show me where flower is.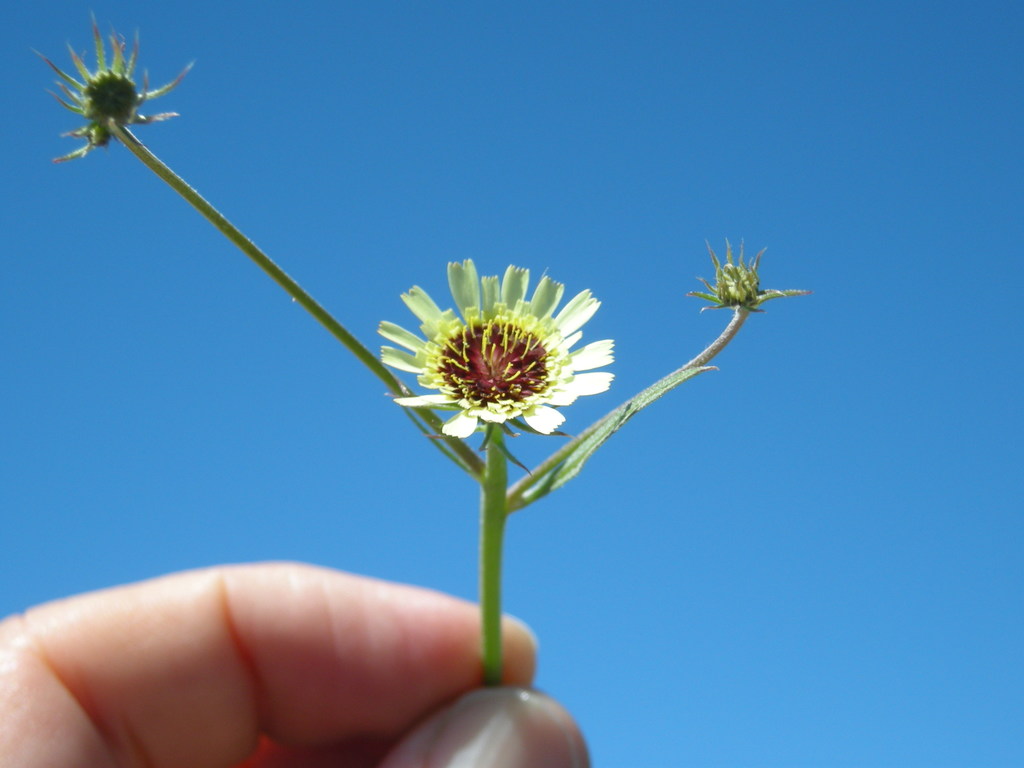
flower is at left=377, top=253, right=616, bottom=435.
